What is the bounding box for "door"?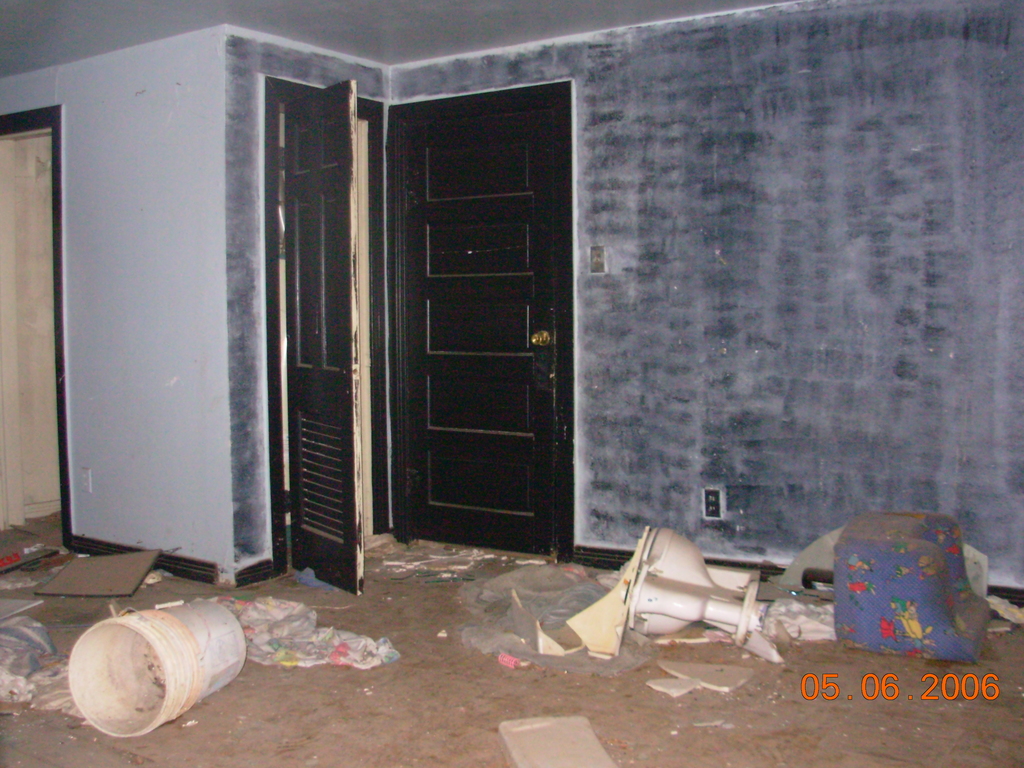
pyautogui.locateOnScreen(339, 88, 577, 579).
